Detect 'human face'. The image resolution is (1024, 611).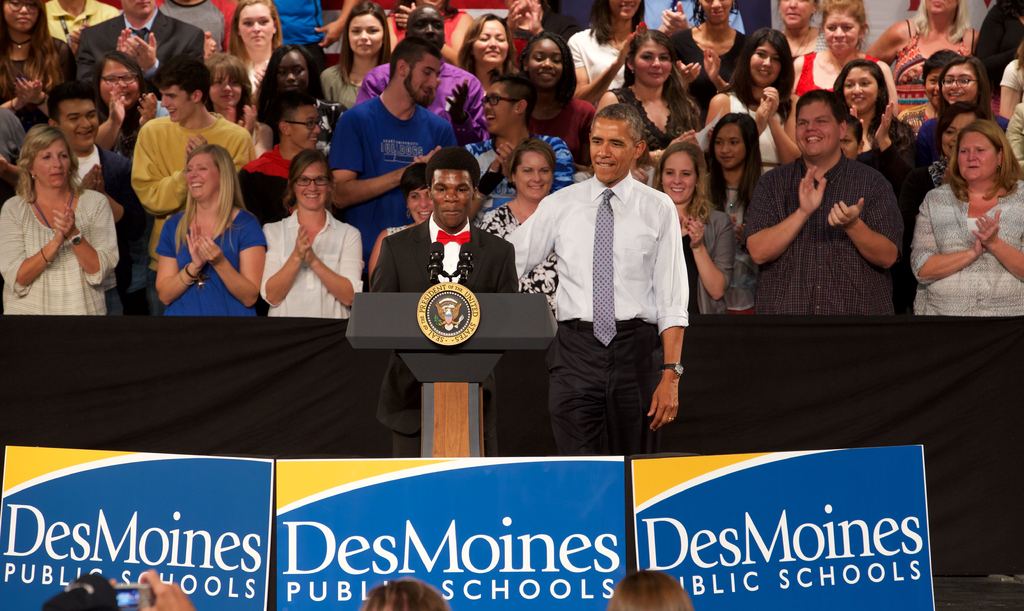
(x1=157, y1=90, x2=194, y2=121).
